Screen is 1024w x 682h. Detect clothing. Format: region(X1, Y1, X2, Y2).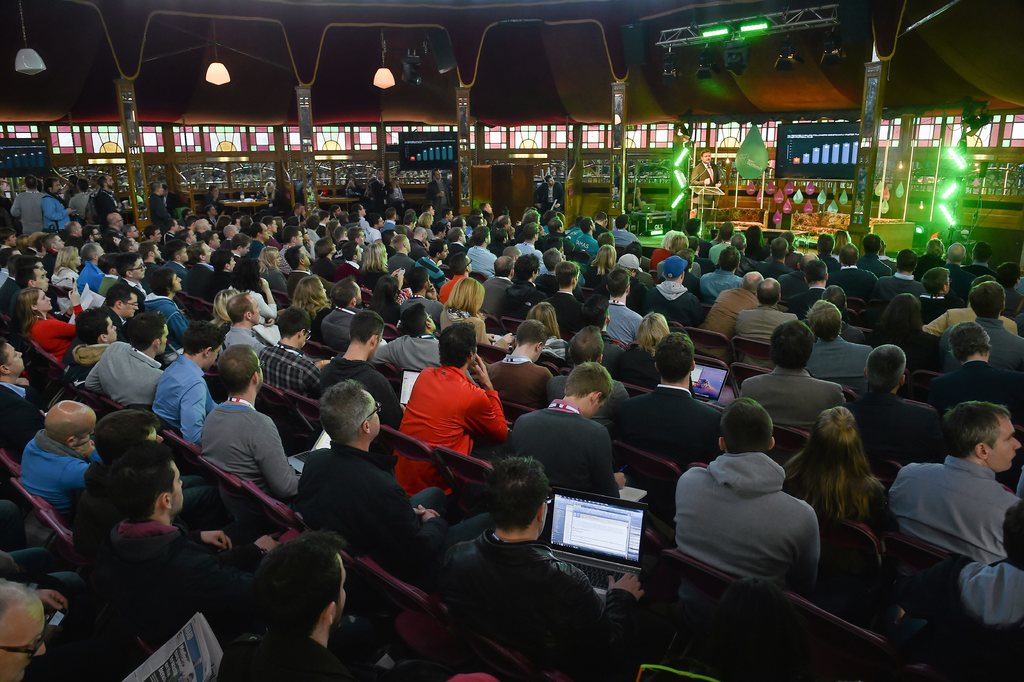
region(737, 300, 797, 351).
